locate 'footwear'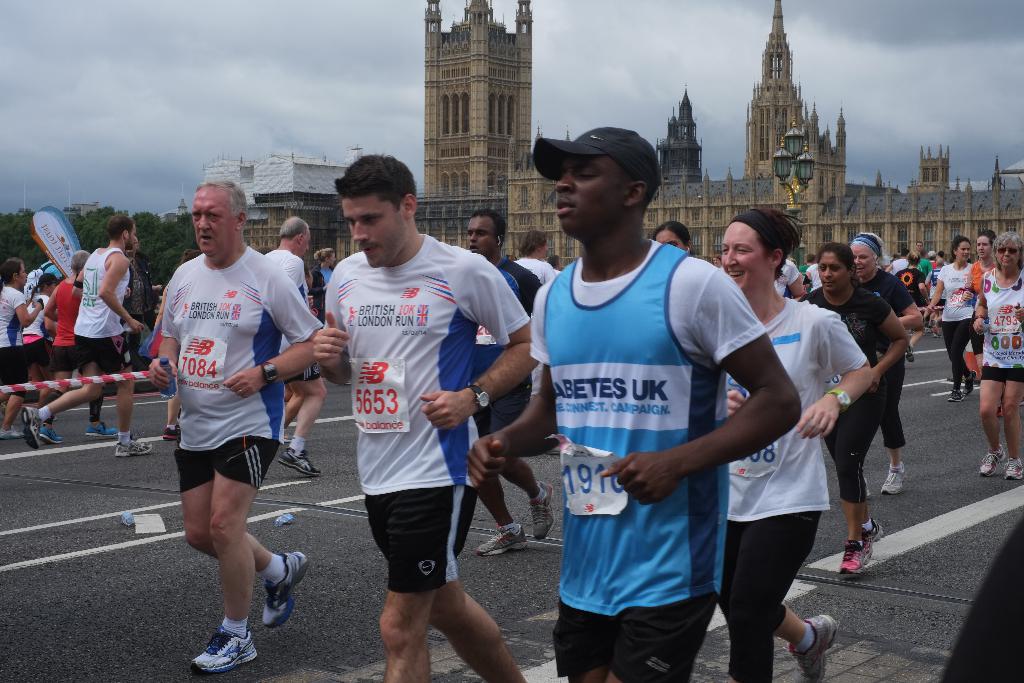
(x1=996, y1=393, x2=1001, y2=418)
